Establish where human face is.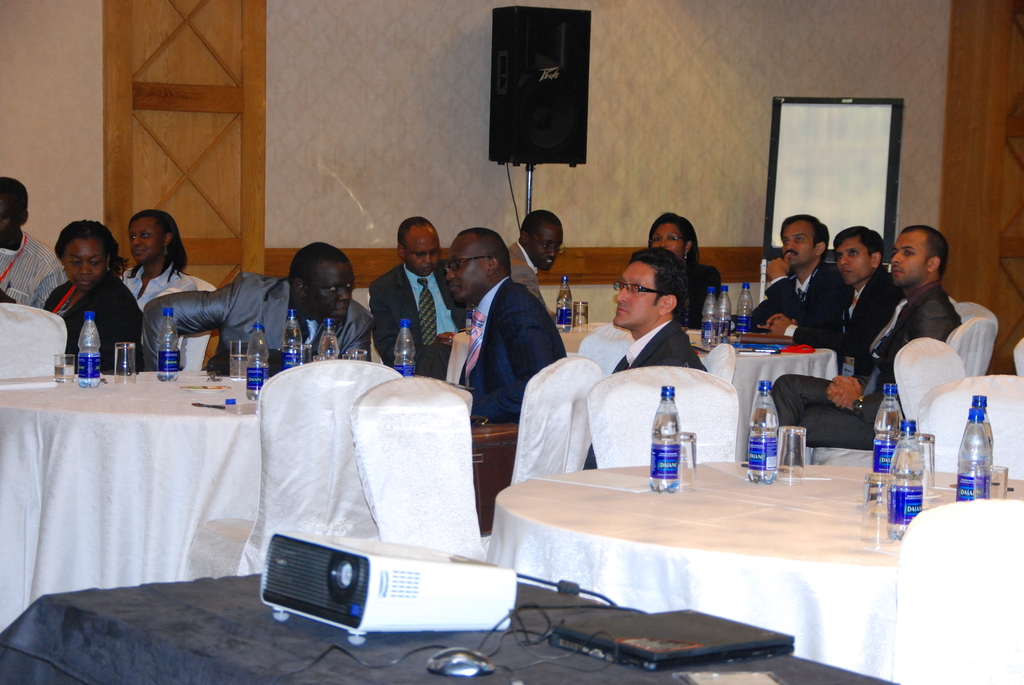
Established at detection(403, 226, 439, 277).
